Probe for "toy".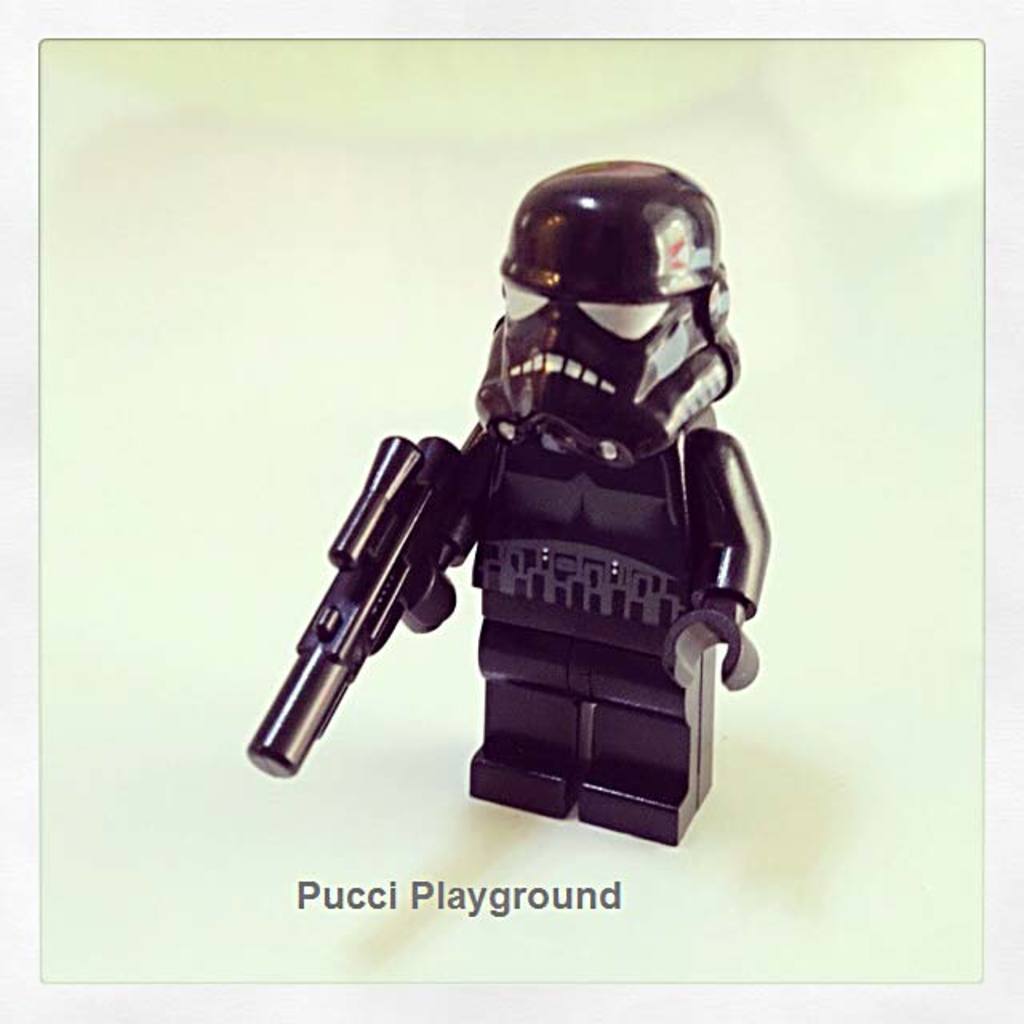
Probe result: l=232, t=147, r=805, b=832.
